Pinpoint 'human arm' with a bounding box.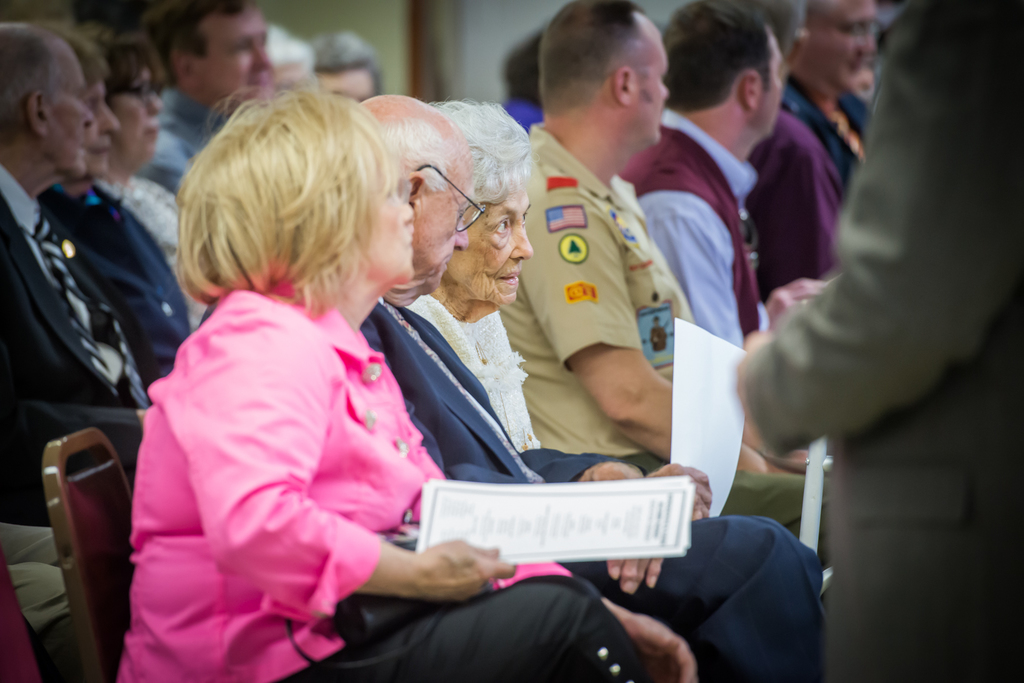
[left=481, top=435, right=605, bottom=499].
